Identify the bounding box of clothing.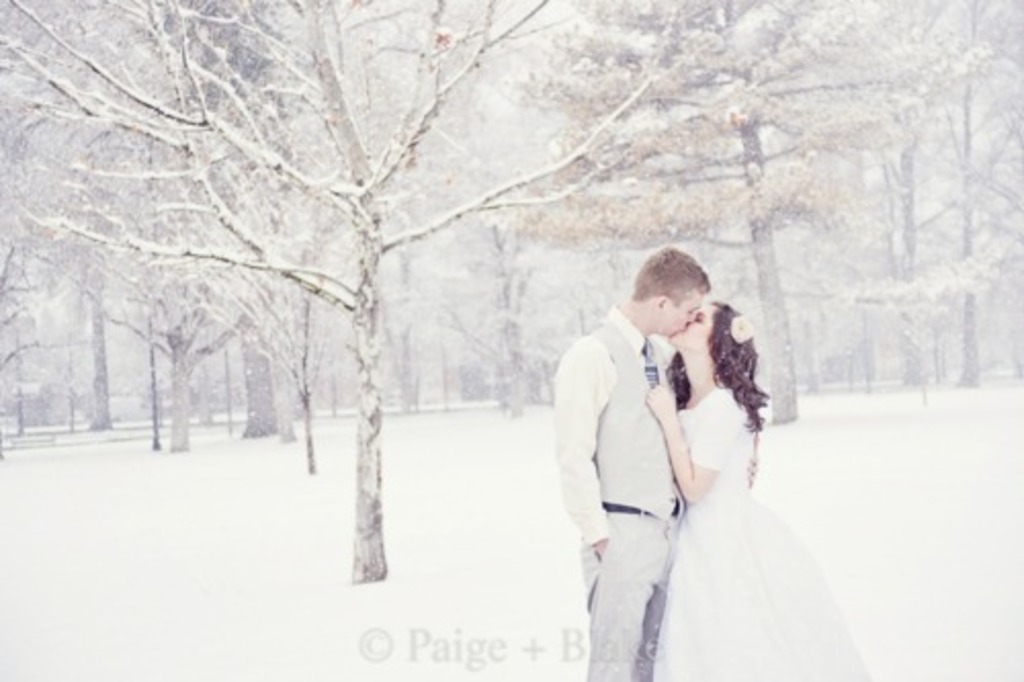
rect(559, 272, 723, 633).
